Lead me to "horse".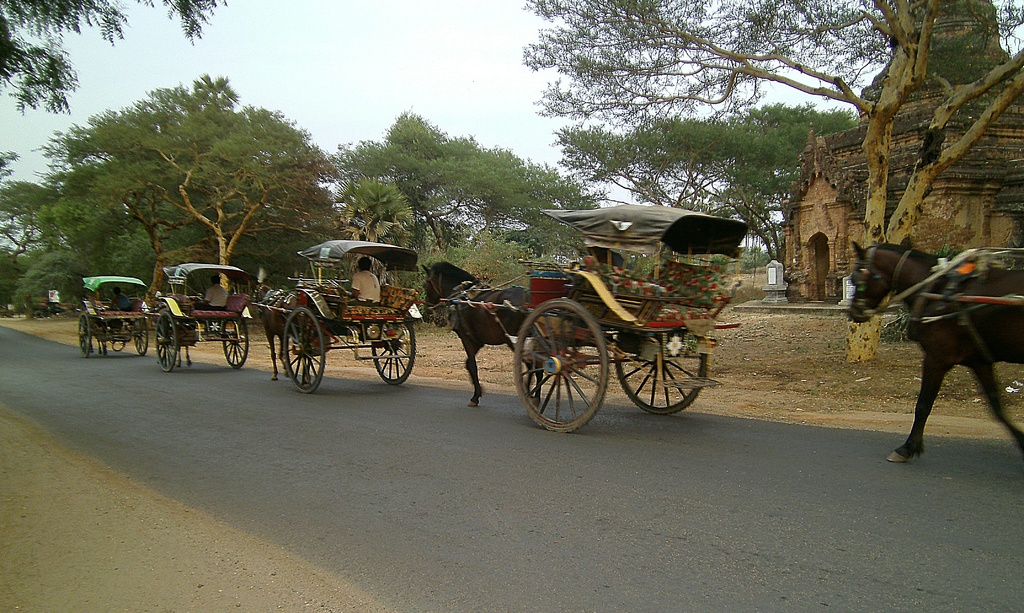
Lead to (x1=849, y1=235, x2=1023, y2=464).
